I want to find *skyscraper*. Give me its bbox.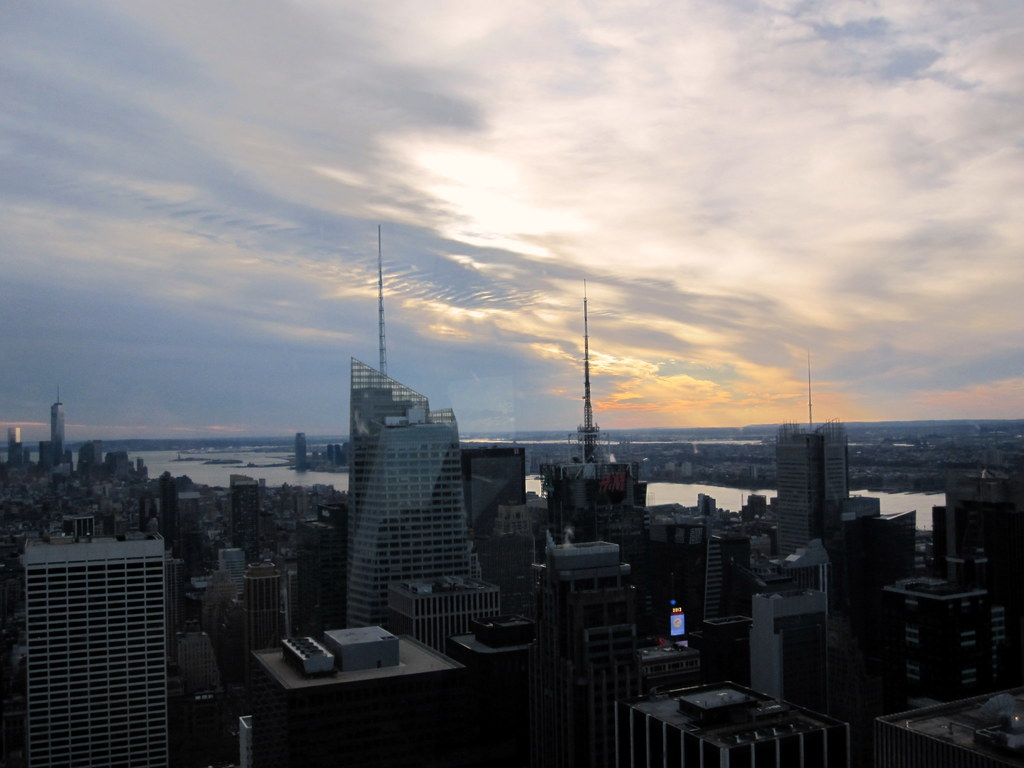
<bbox>759, 591, 838, 713</bbox>.
